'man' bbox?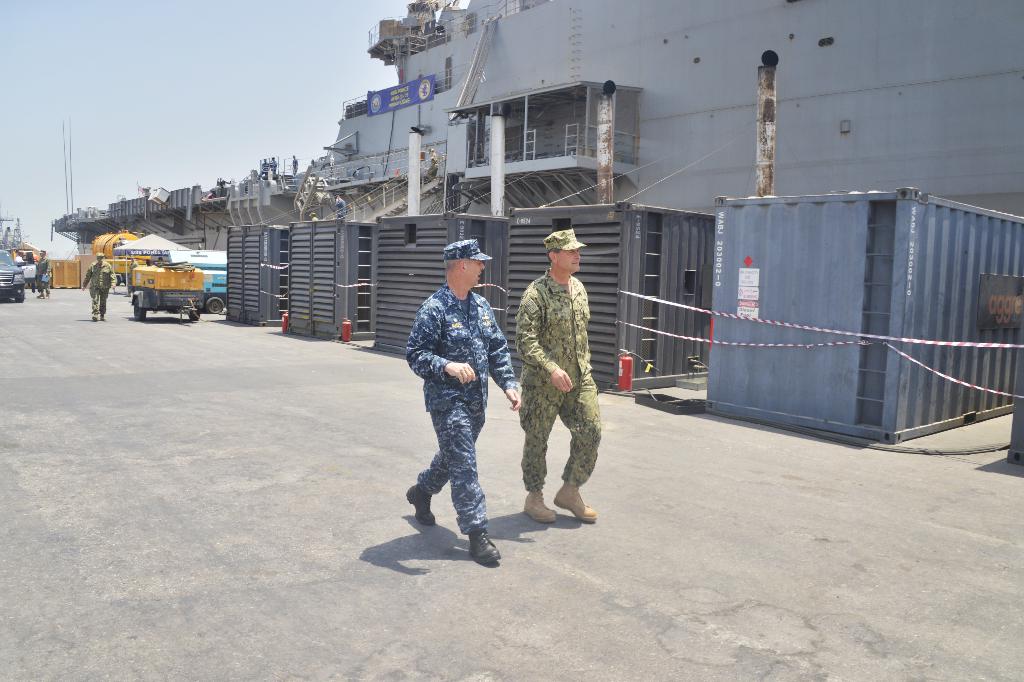
BBox(396, 237, 527, 561)
